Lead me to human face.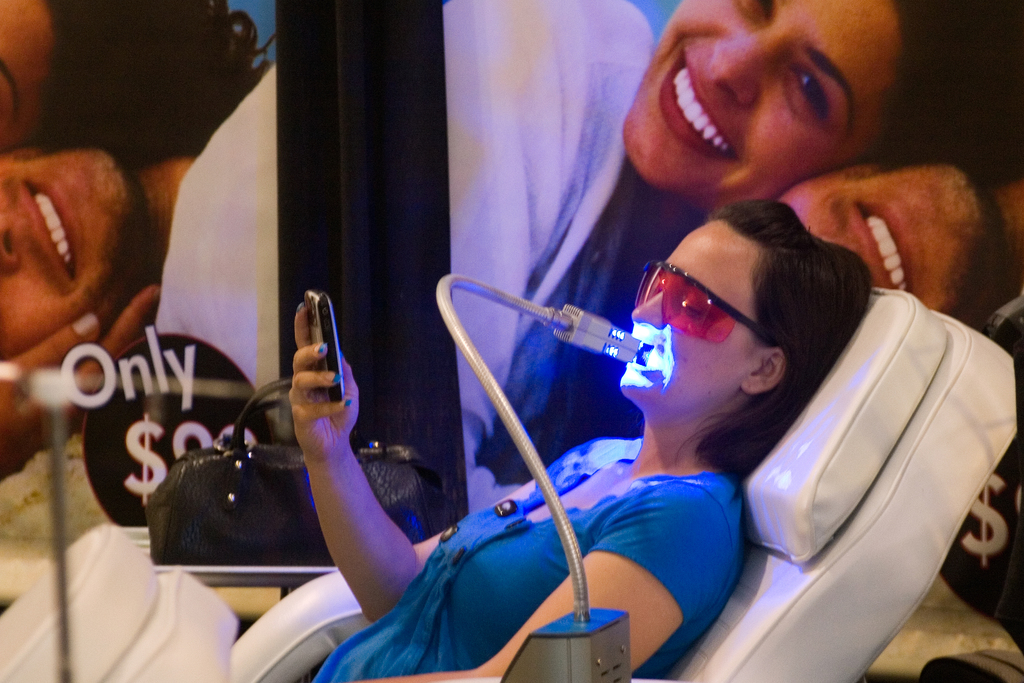
Lead to box(0, 0, 56, 148).
